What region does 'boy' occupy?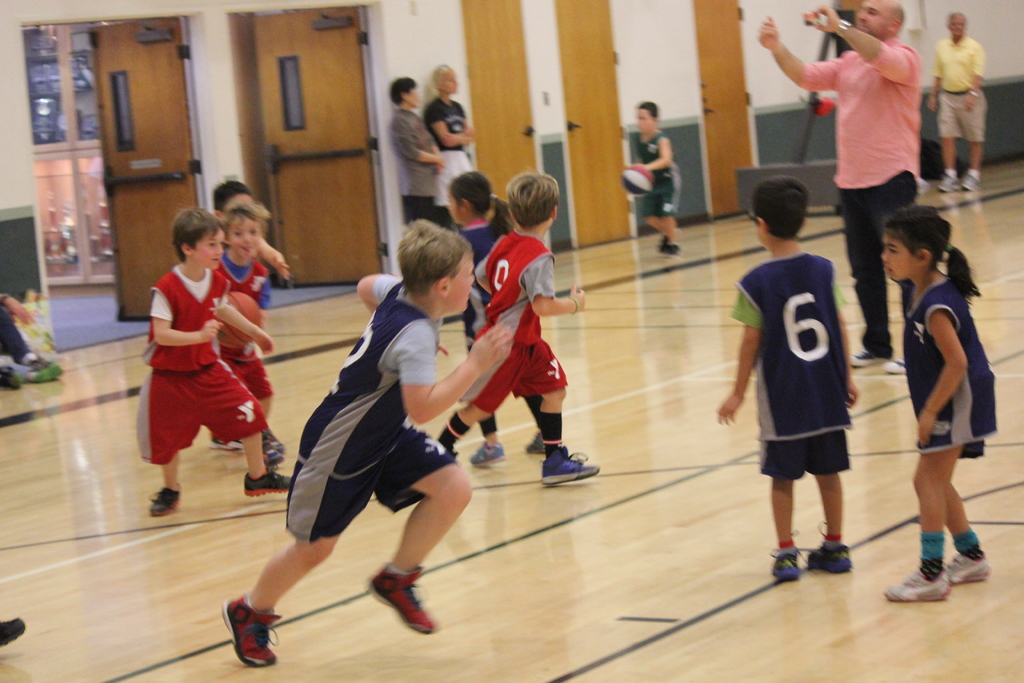
box(135, 204, 291, 515).
